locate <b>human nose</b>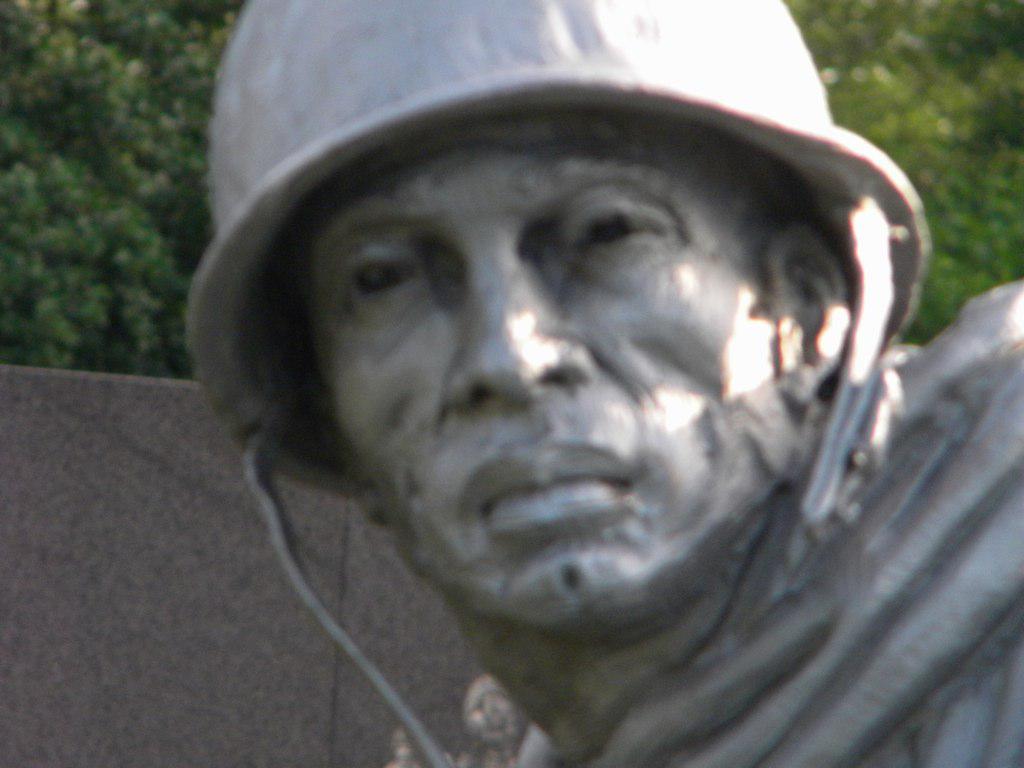
{"x1": 437, "y1": 237, "x2": 599, "y2": 416}
